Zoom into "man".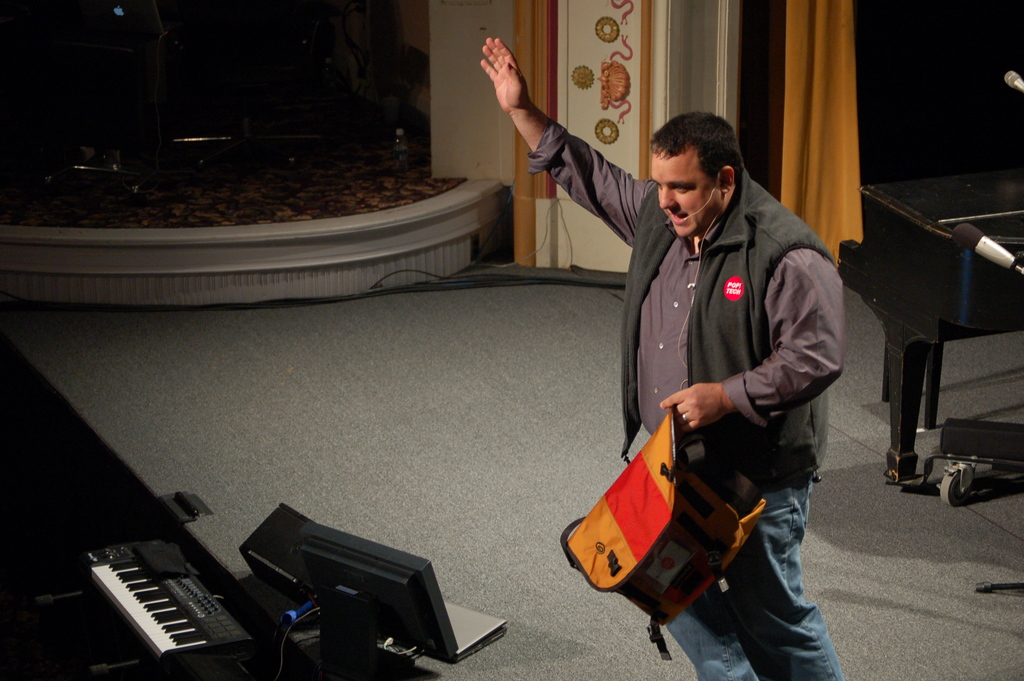
Zoom target: detection(476, 31, 847, 680).
